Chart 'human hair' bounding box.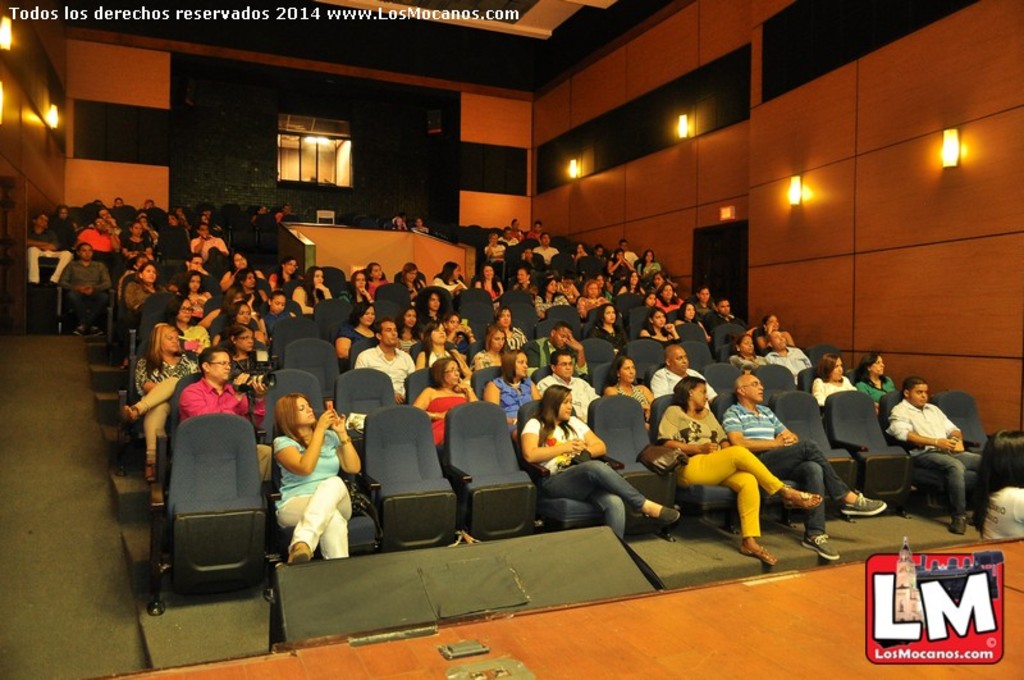
Charted: bbox=(735, 374, 742, 387).
